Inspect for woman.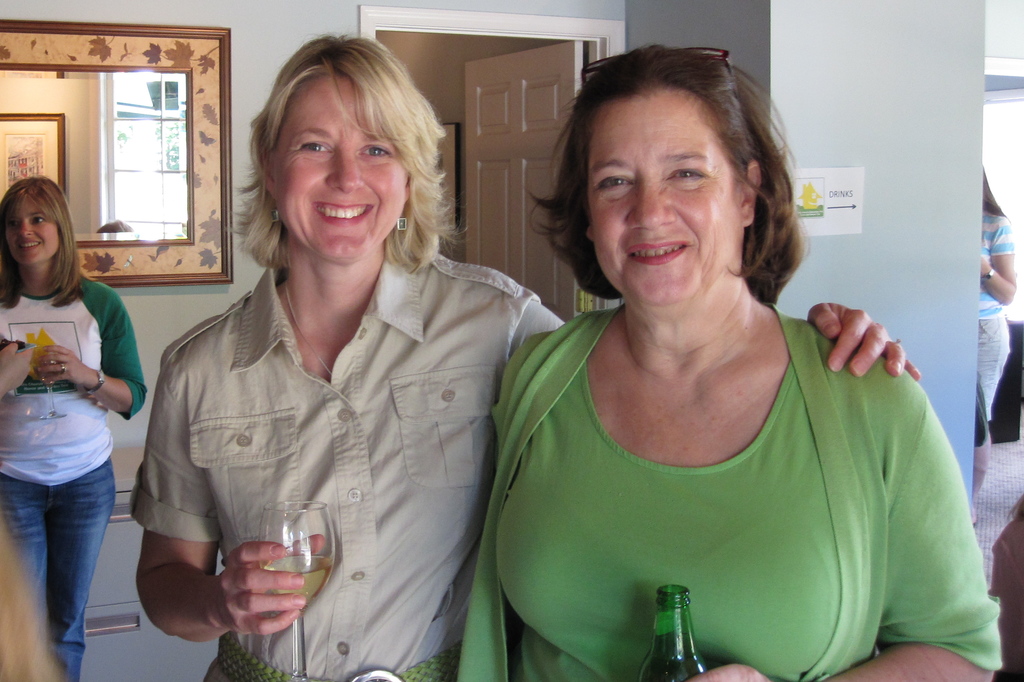
Inspection: <box>970,169,1016,521</box>.
